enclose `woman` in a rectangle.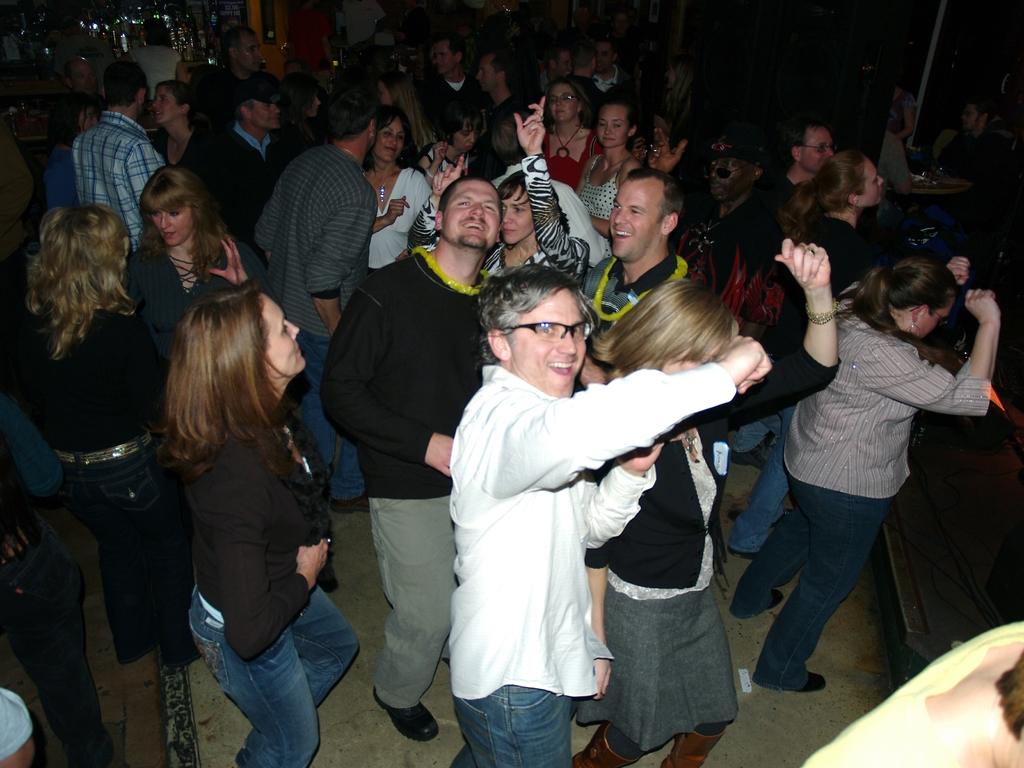
149:82:218:190.
